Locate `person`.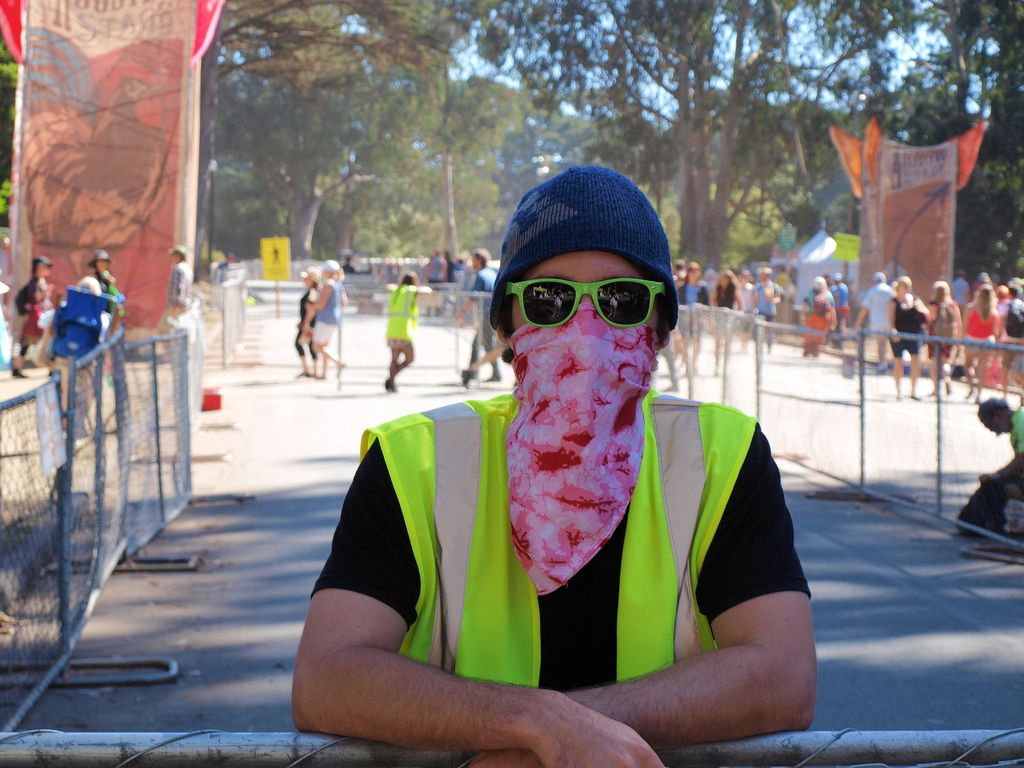
Bounding box: select_region(351, 170, 804, 750).
